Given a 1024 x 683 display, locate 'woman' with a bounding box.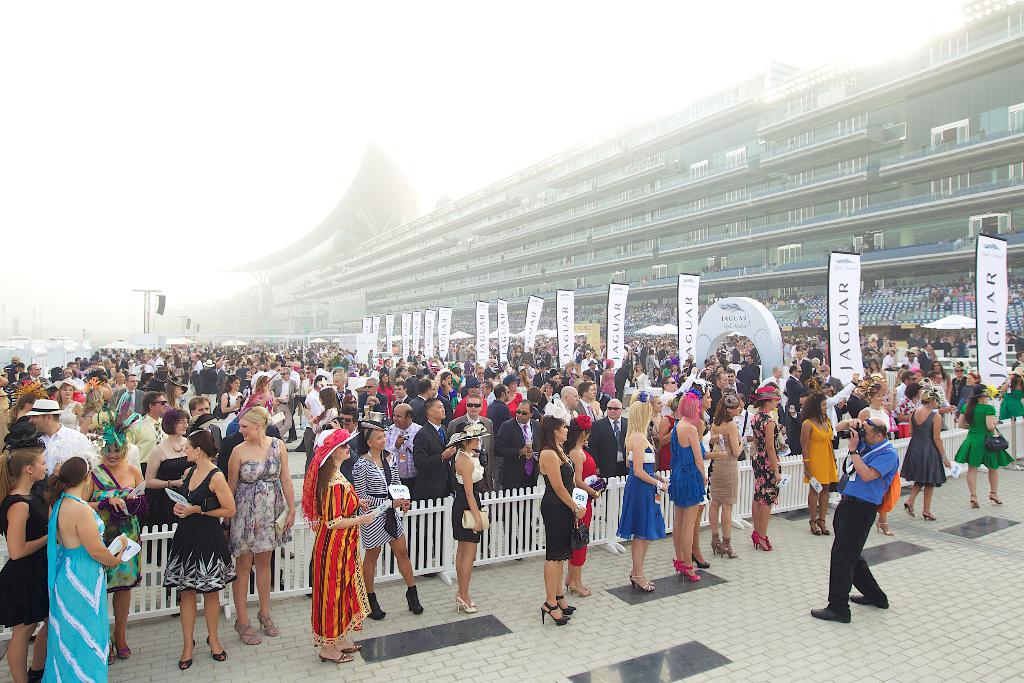
Located: {"left": 750, "top": 383, "right": 785, "bottom": 550}.
